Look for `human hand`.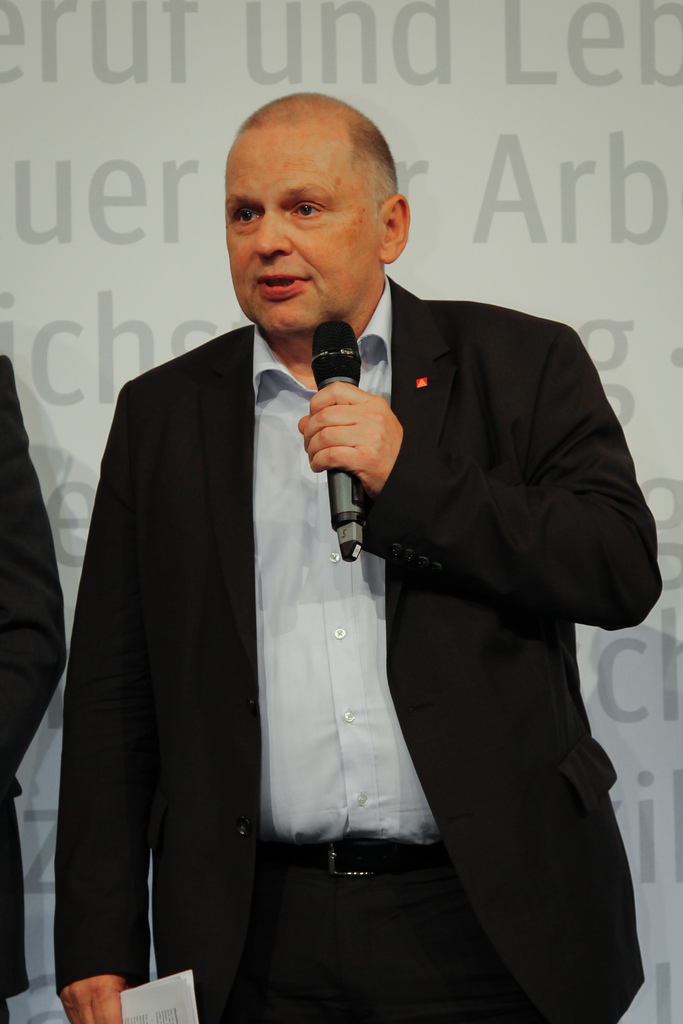
Found: x1=298 y1=377 x2=425 y2=500.
